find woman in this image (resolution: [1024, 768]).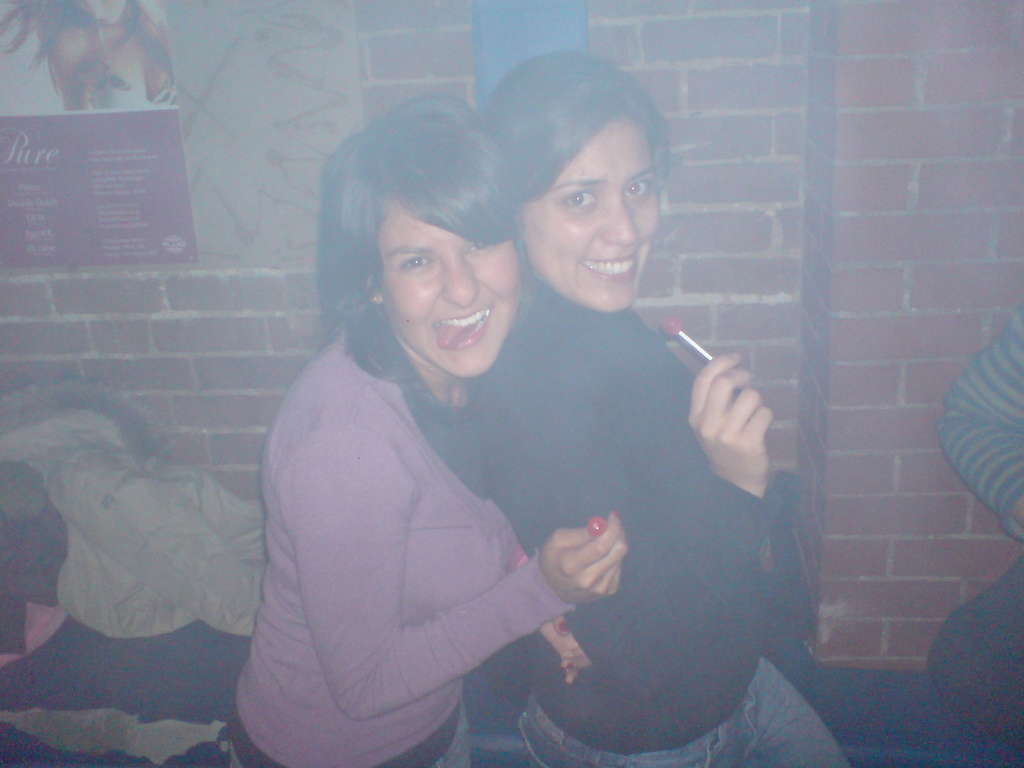
[0, 0, 181, 109].
